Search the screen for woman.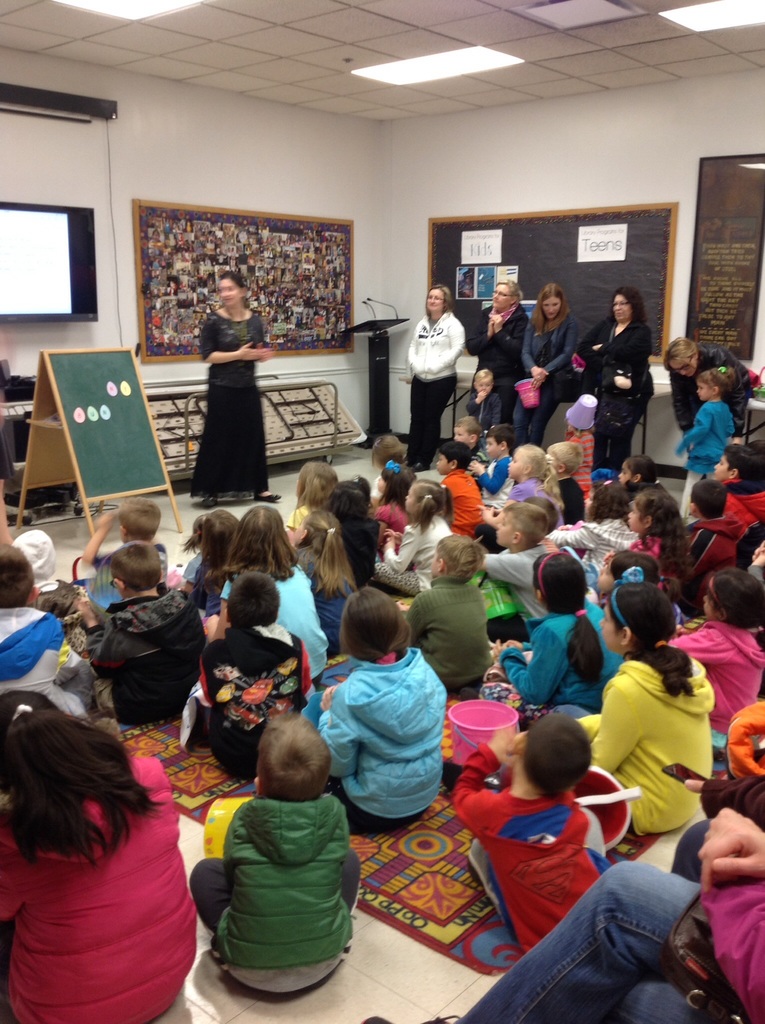
Found at (left=575, top=285, right=659, bottom=470).
